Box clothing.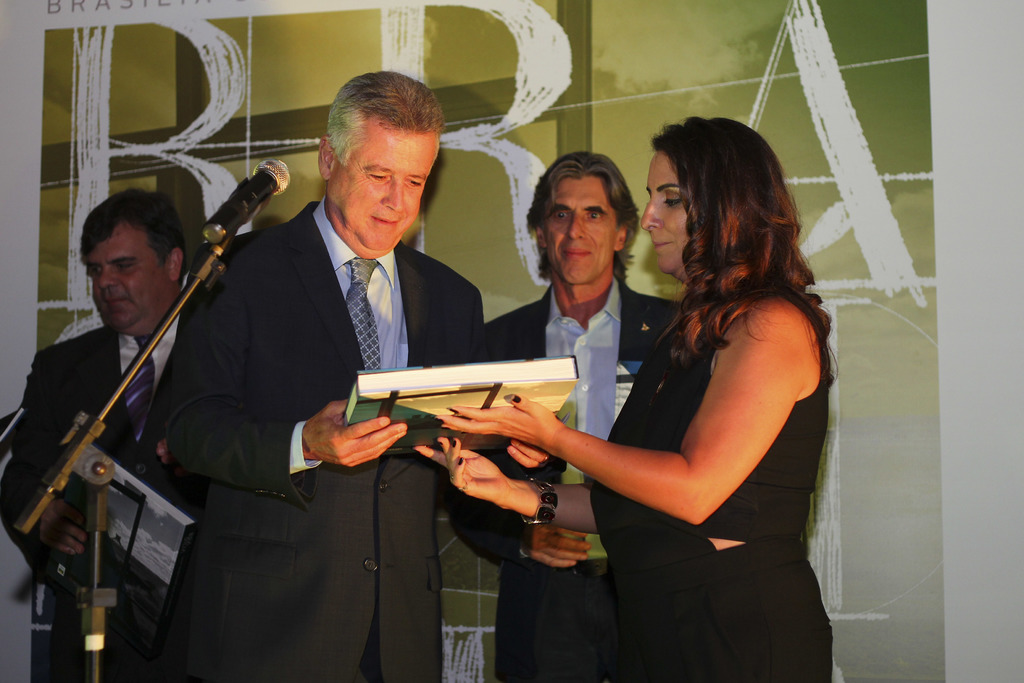
rect(441, 276, 698, 682).
